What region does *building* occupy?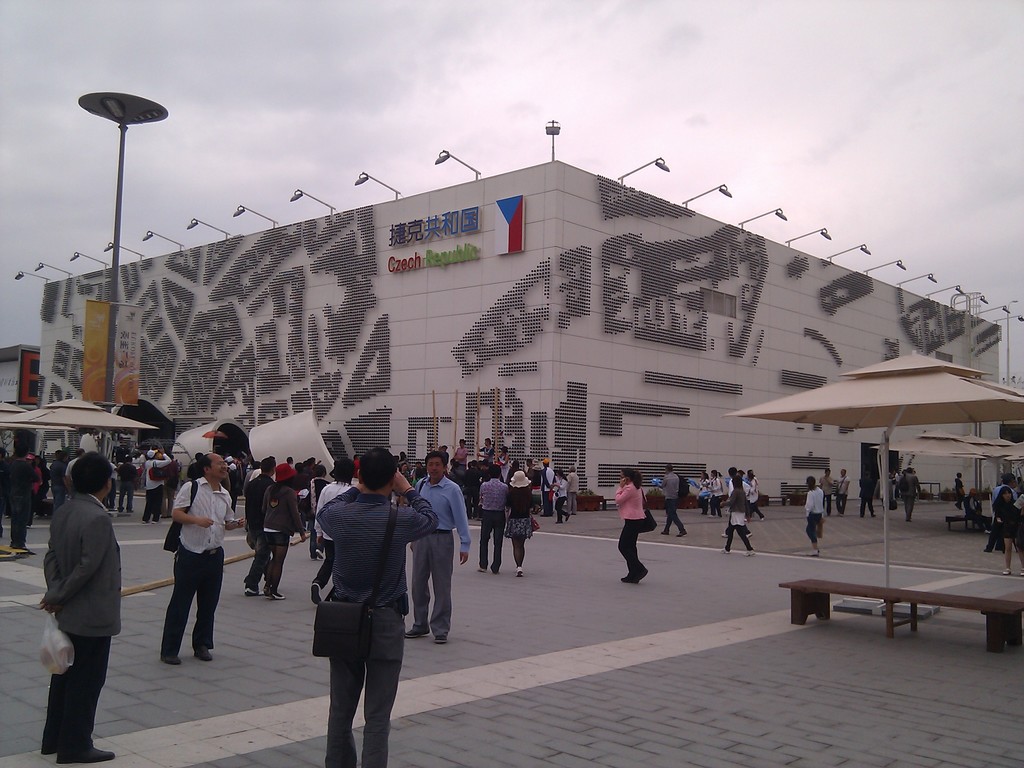
(left=0, top=342, right=38, bottom=404).
